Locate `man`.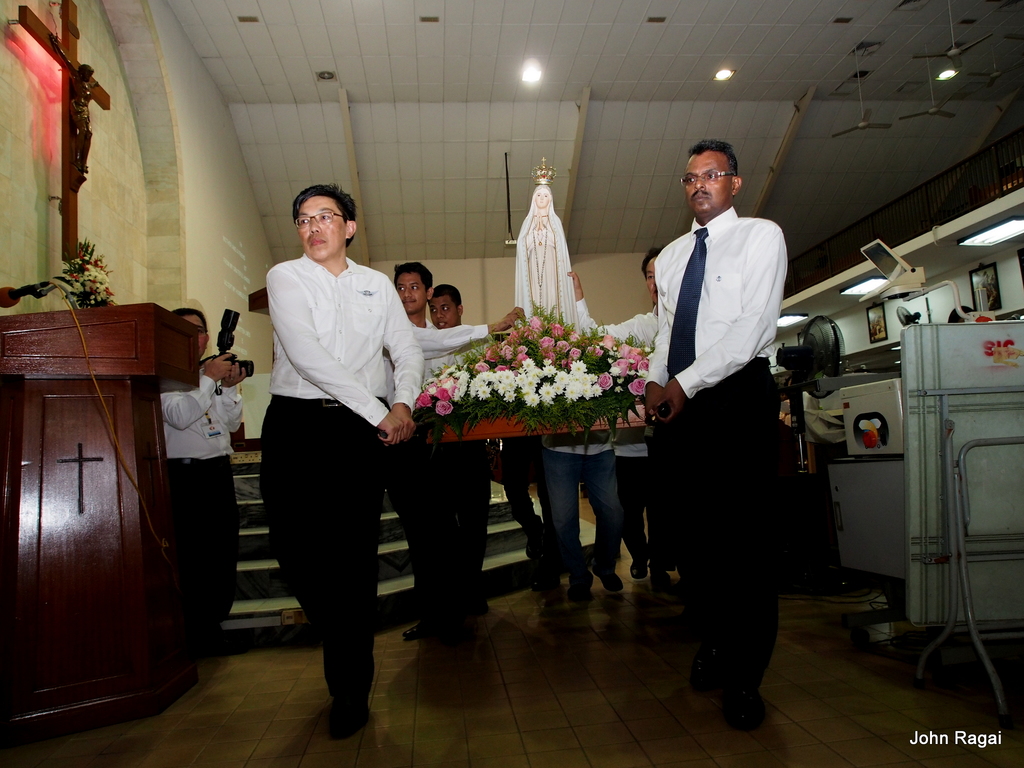
Bounding box: 237:187:438:719.
